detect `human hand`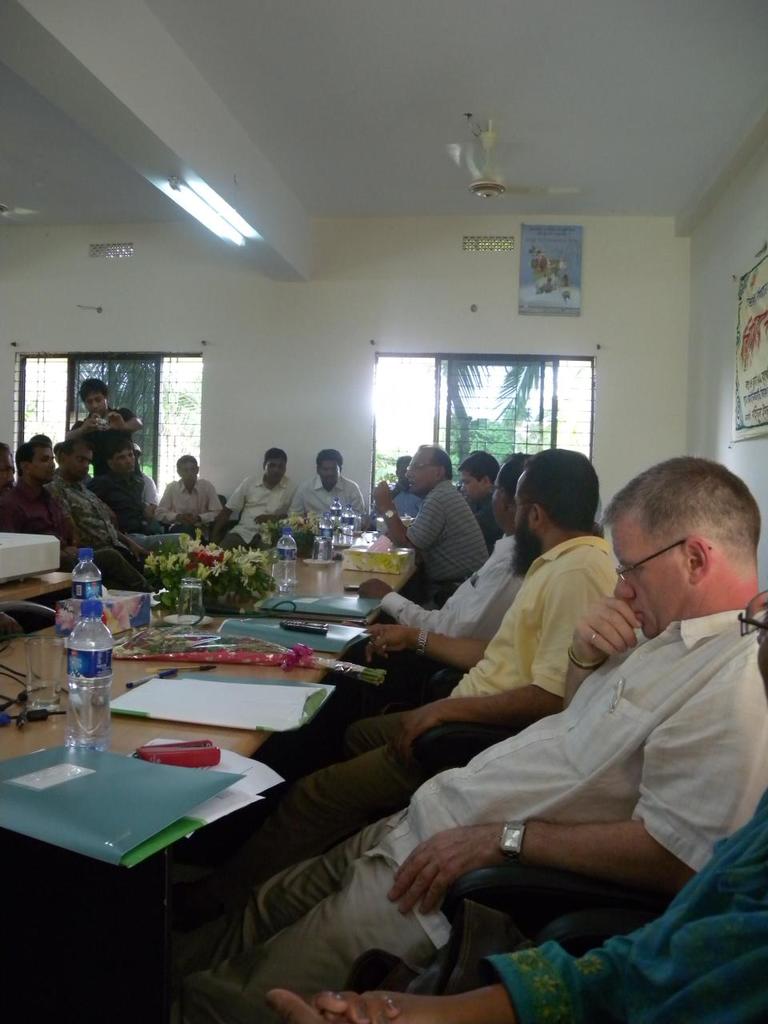
<region>357, 621, 411, 666</region>
